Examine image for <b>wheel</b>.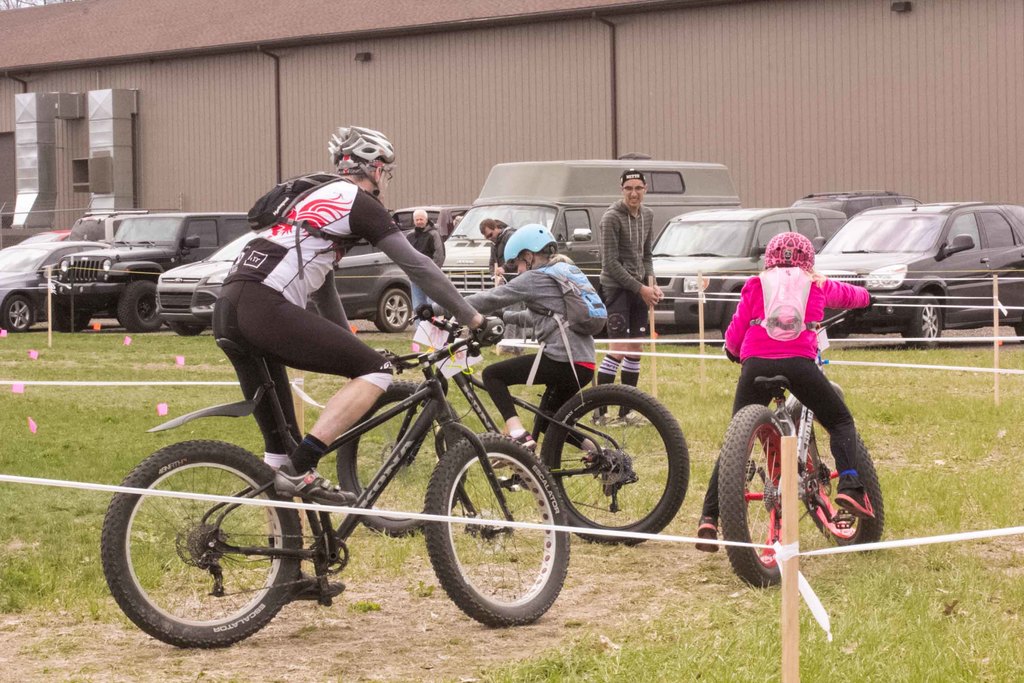
Examination result: (x1=717, y1=404, x2=788, y2=588).
